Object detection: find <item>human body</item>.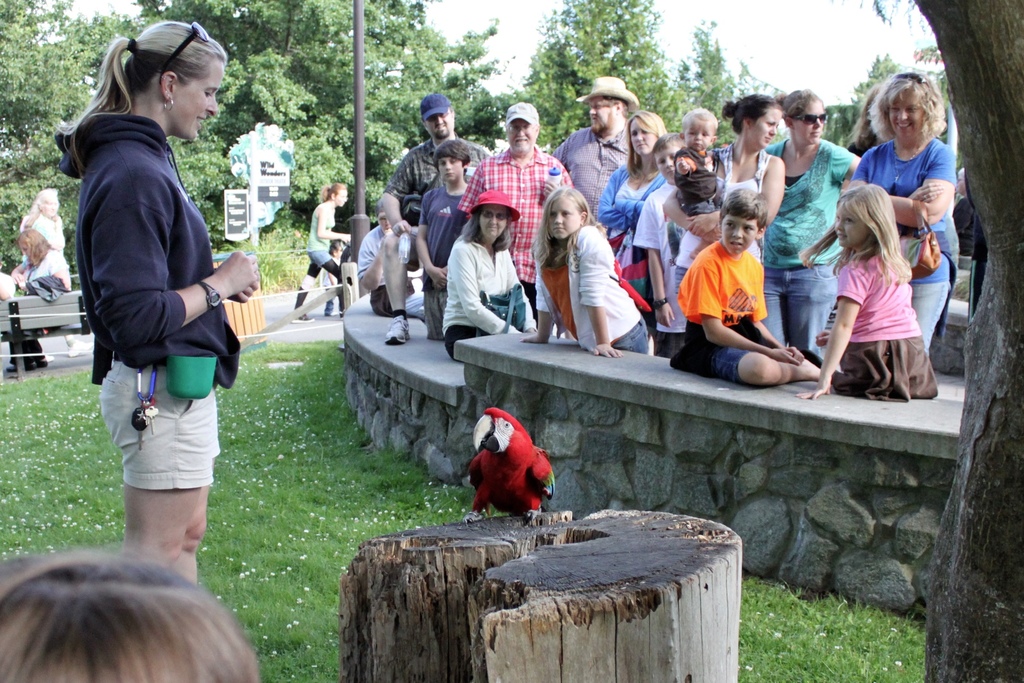
crop(26, 213, 69, 282).
